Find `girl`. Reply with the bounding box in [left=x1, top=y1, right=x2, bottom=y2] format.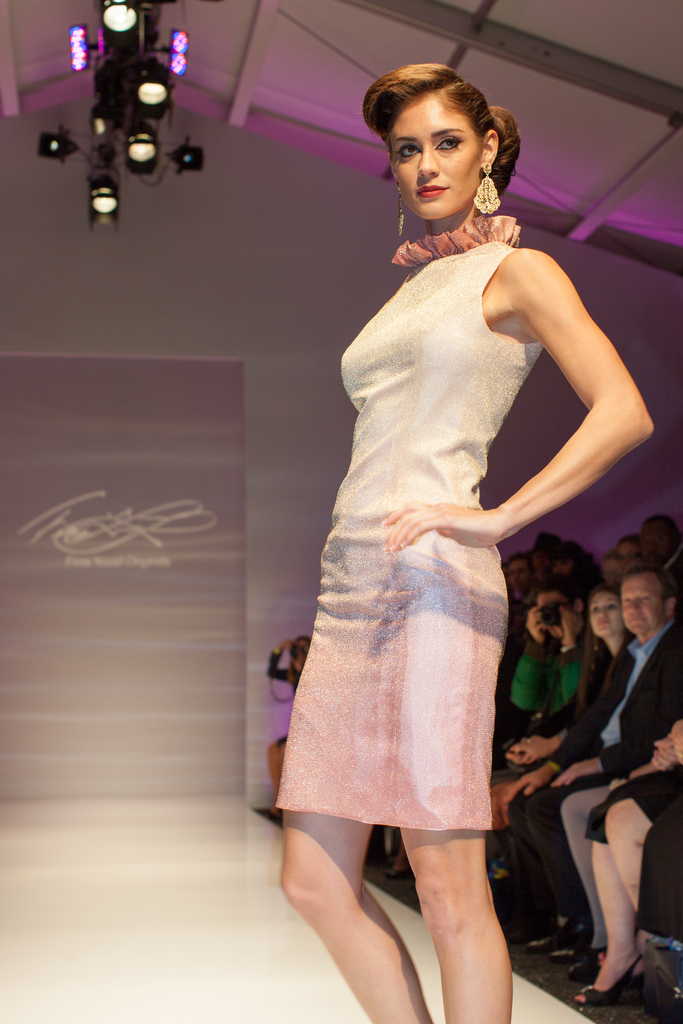
[left=504, top=586, right=628, bottom=940].
